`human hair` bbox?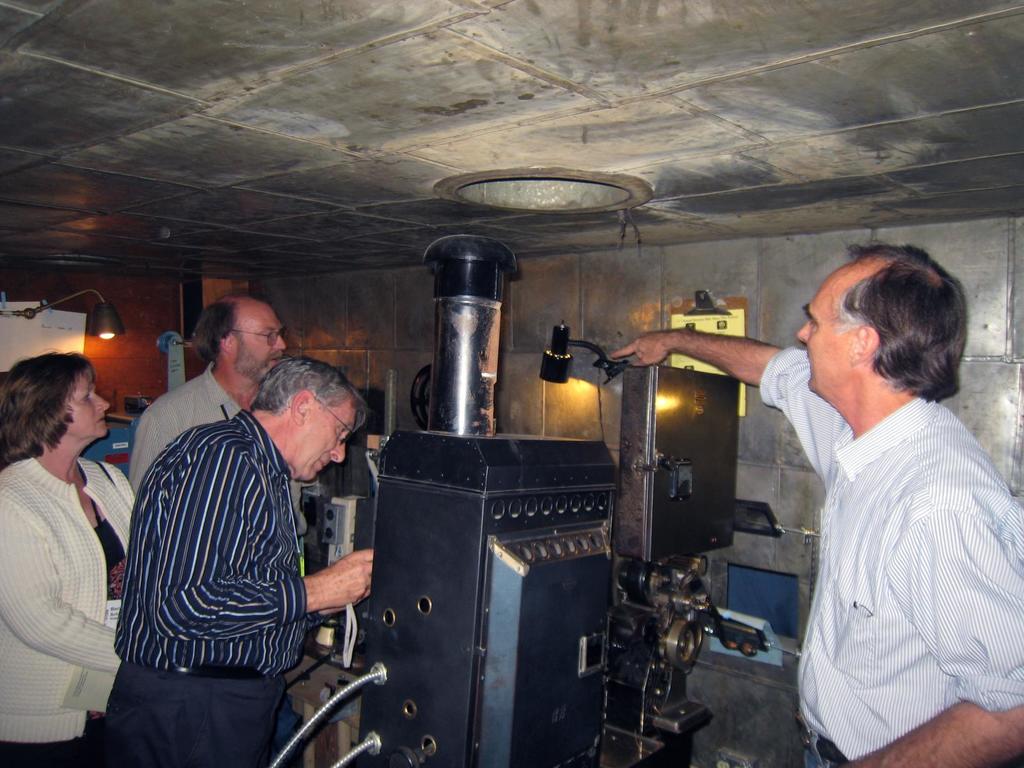
bbox=[842, 239, 965, 401]
